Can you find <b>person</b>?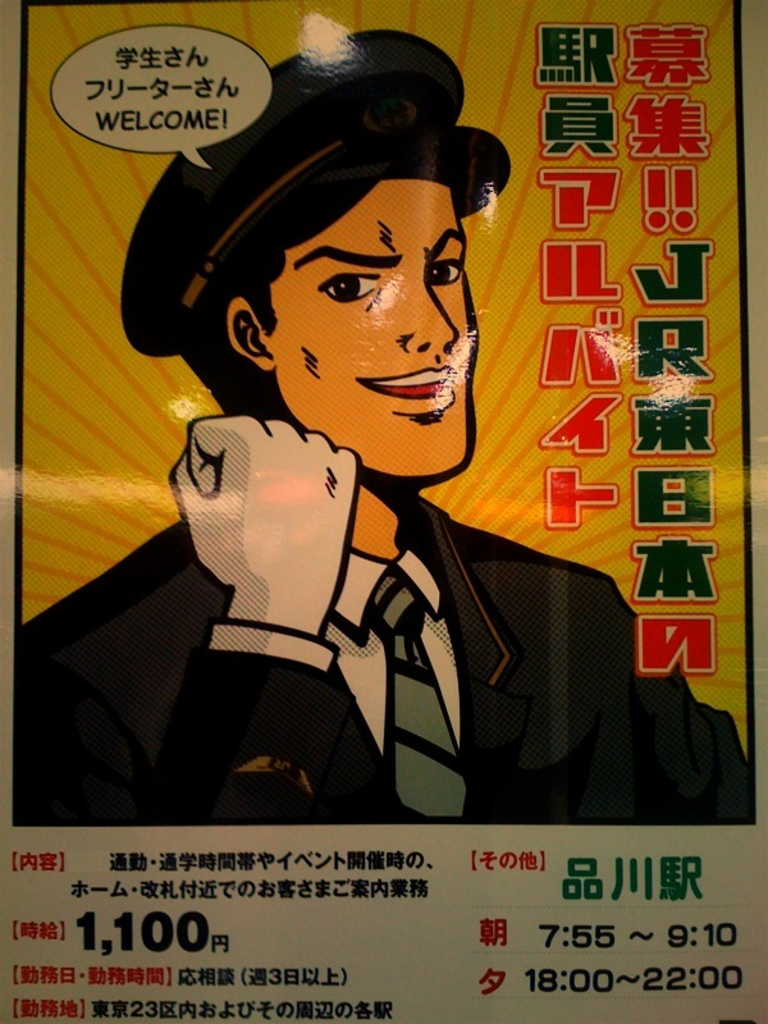
Yes, bounding box: box(0, 31, 733, 827).
